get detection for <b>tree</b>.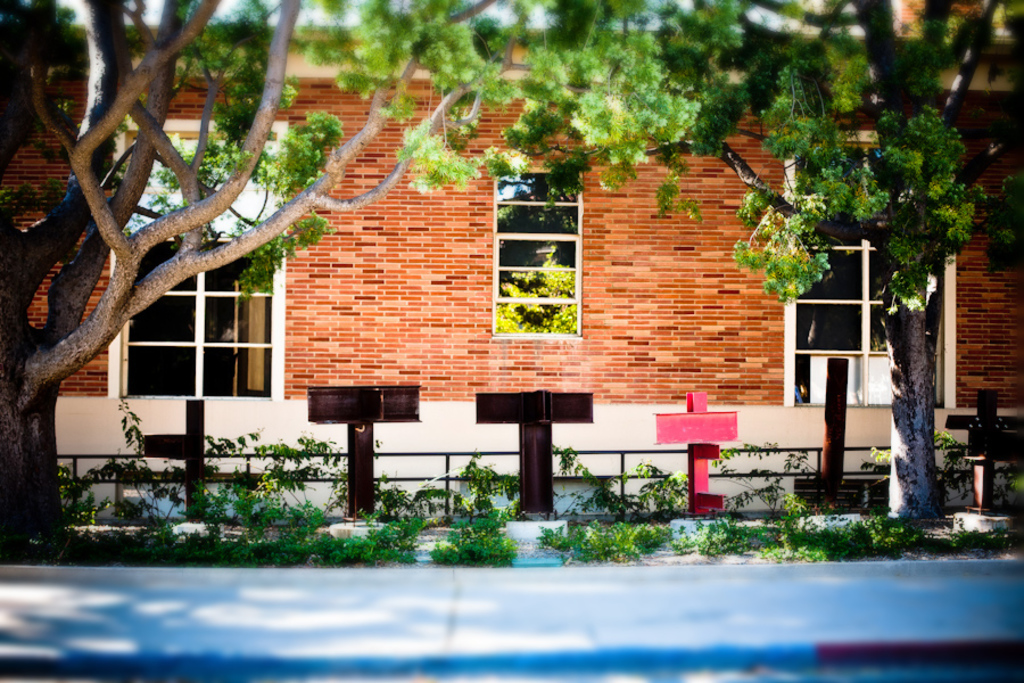
Detection: 0:0:660:553.
